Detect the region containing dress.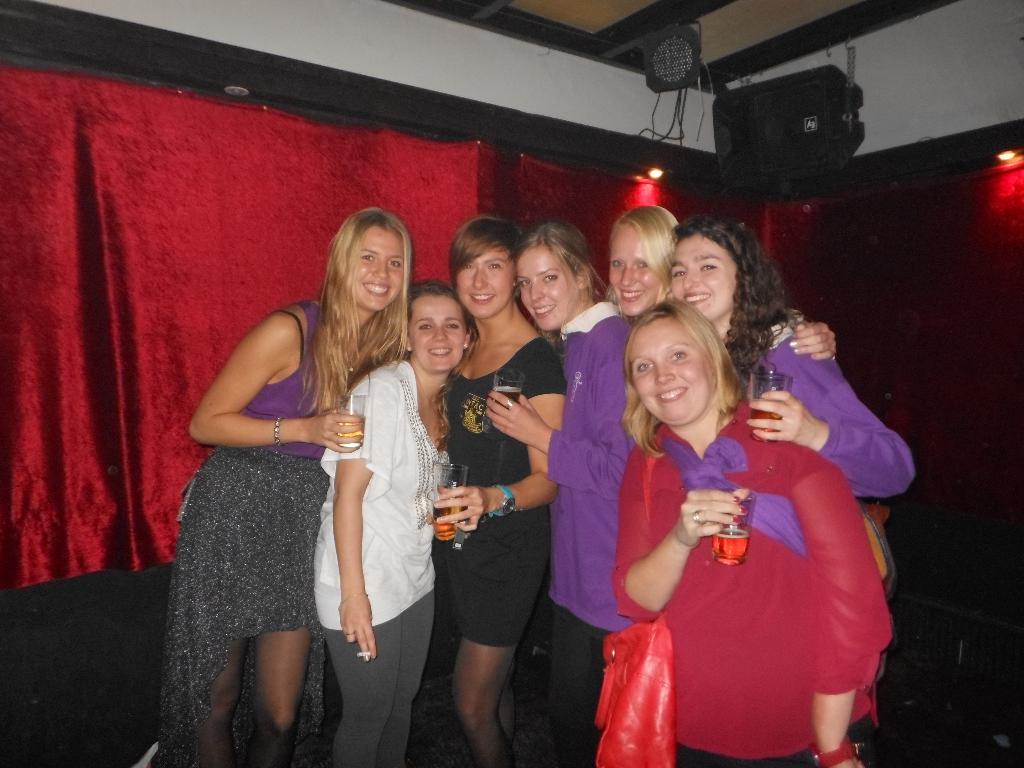
[left=432, top=338, right=567, bottom=650].
